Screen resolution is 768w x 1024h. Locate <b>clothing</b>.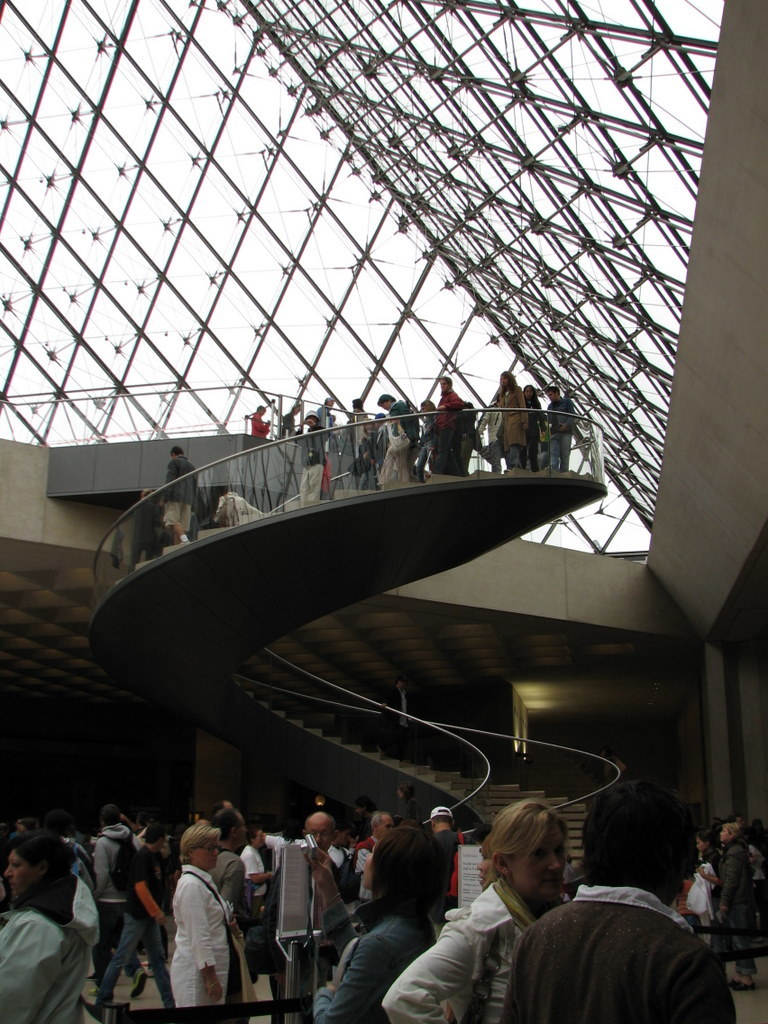
(431,386,482,475).
